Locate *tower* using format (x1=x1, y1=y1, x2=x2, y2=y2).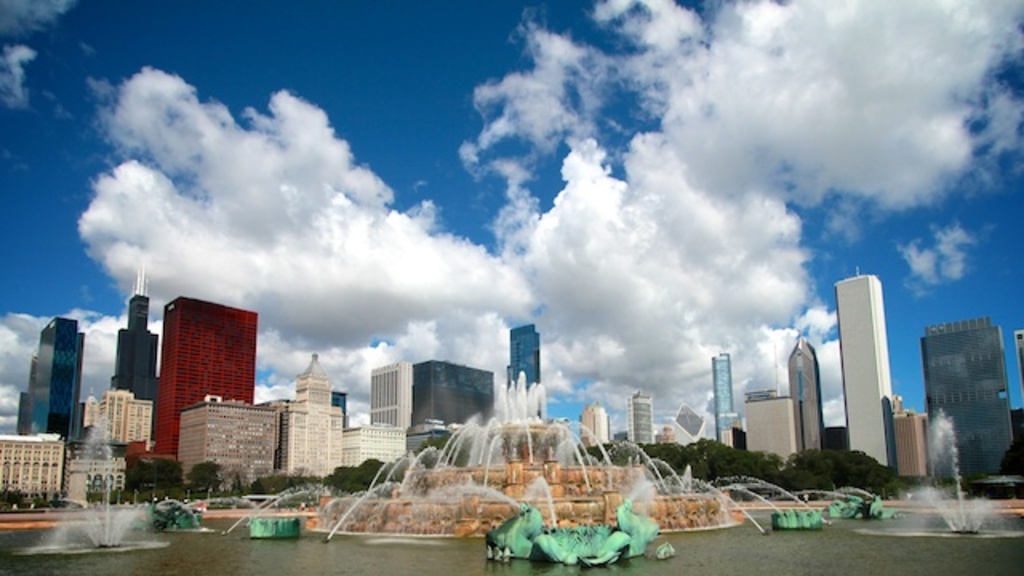
(x1=629, y1=394, x2=664, y2=448).
